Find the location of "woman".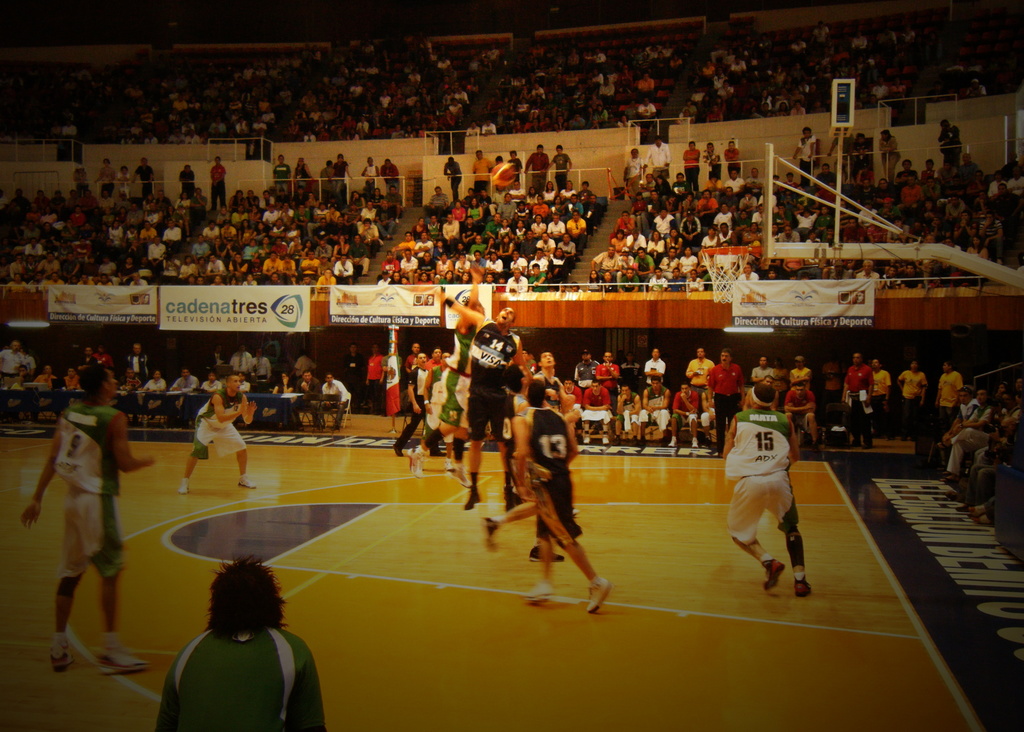
Location: 351 193 367 210.
